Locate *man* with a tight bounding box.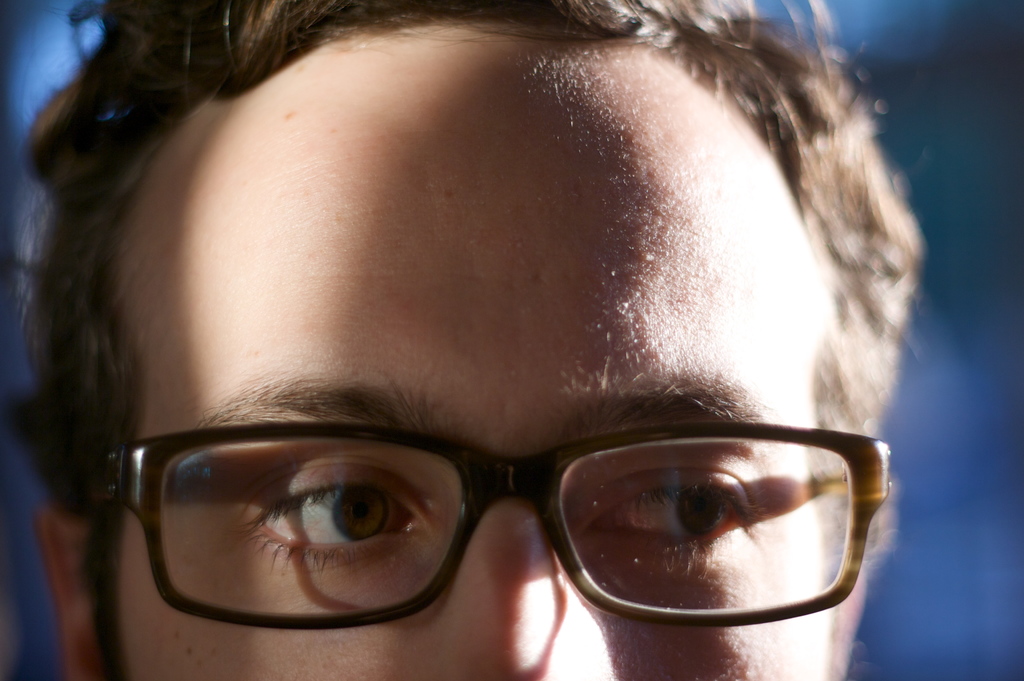
x1=10 y1=0 x2=925 y2=680.
